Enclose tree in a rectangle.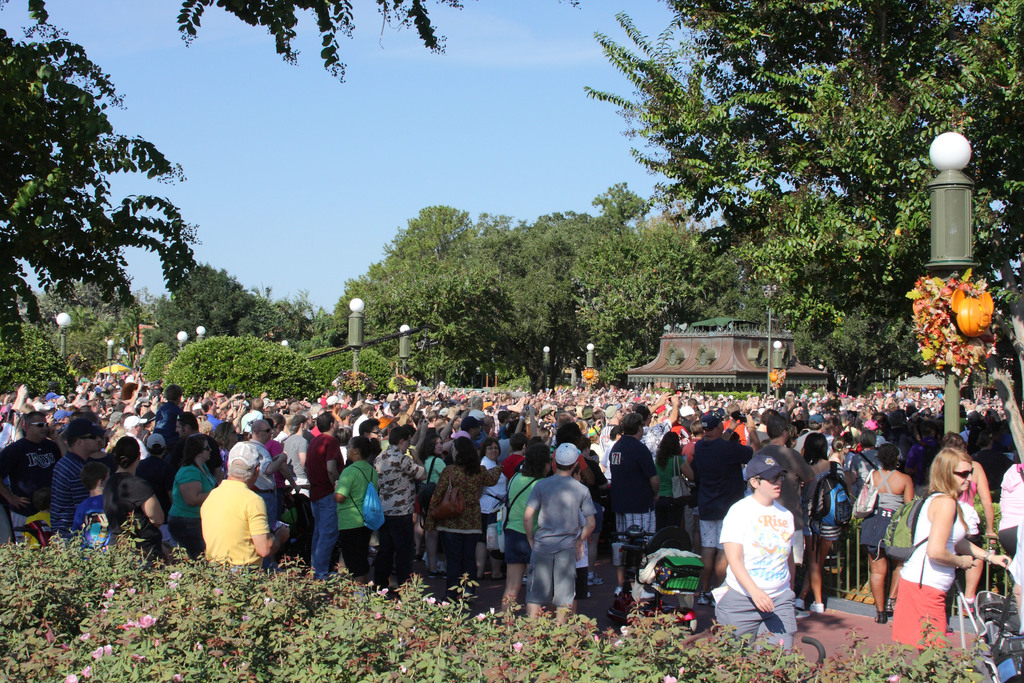
[582, 0, 1023, 463].
